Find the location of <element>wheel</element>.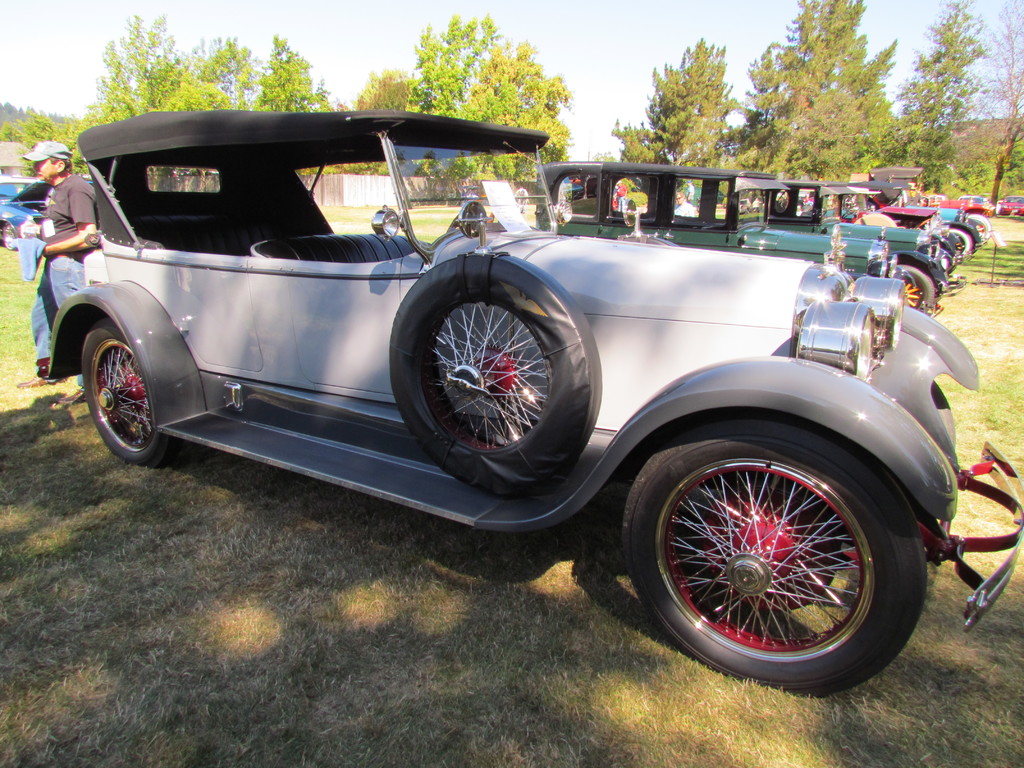
Location: (x1=388, y1=249, x2=600, y2=498).
